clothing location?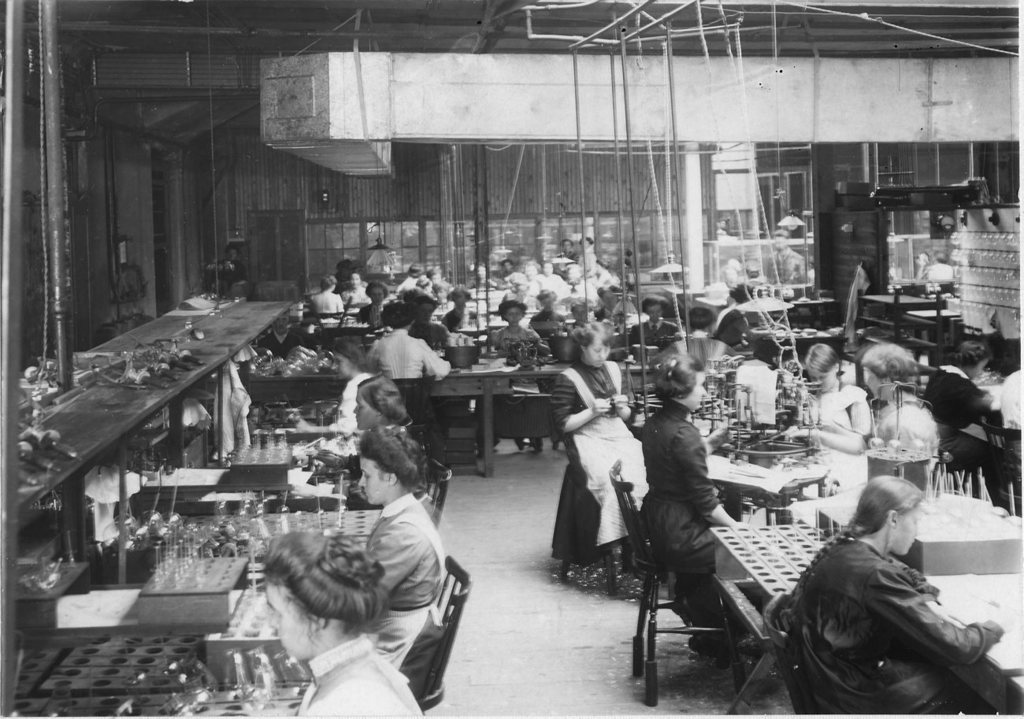
select_region(284, 628, 413, 718)
